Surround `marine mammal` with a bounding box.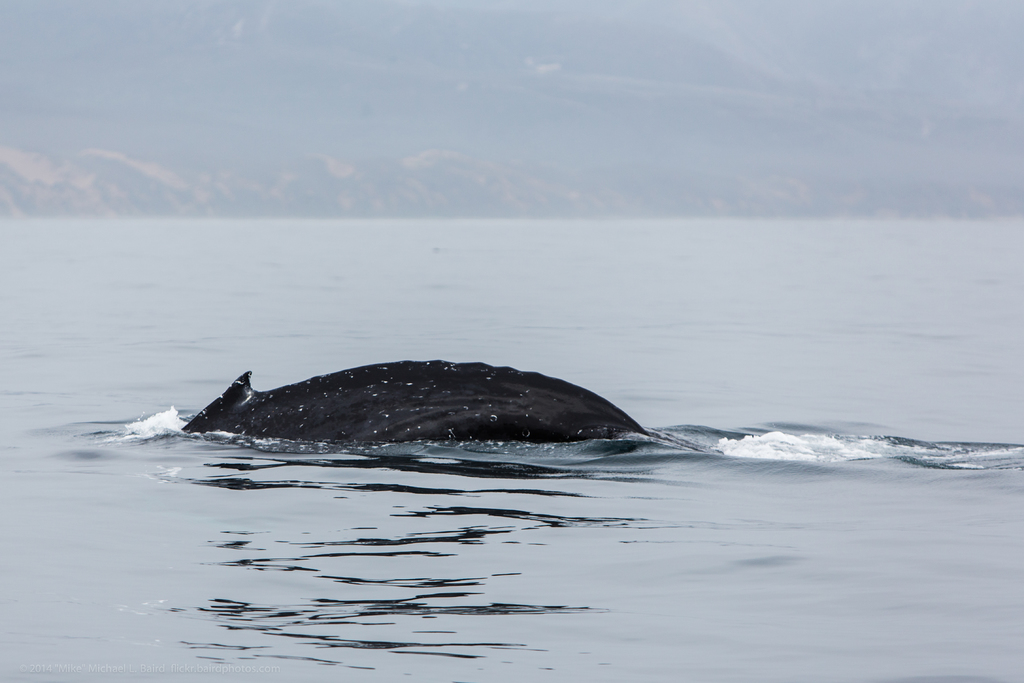
bbox=(179, 357, 658, 443).
